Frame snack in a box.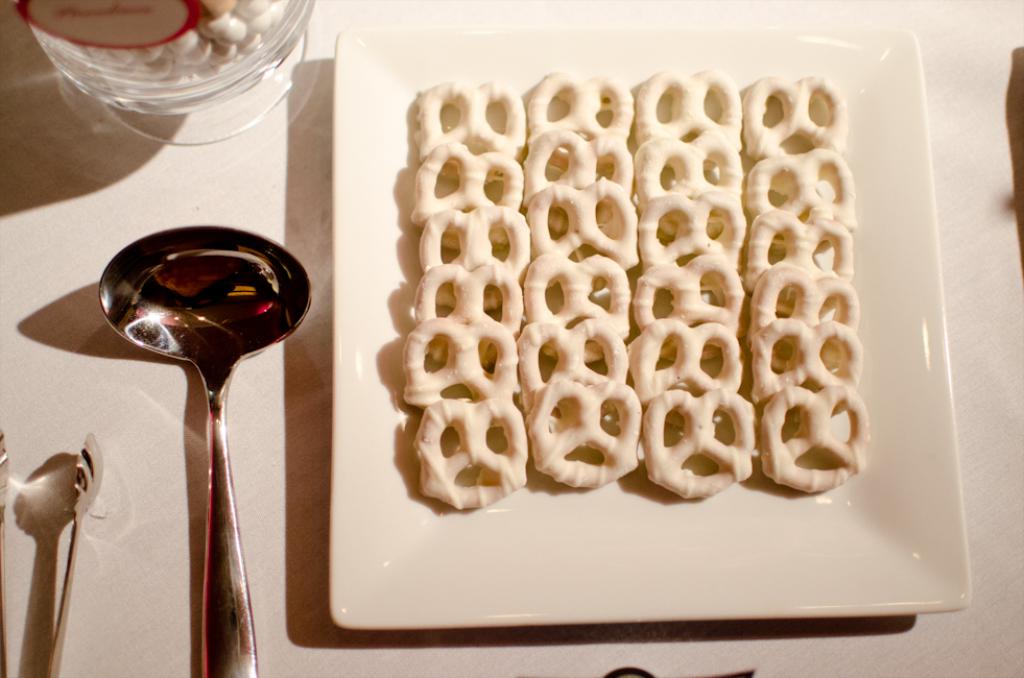
region(525, 128, 630, 213).
